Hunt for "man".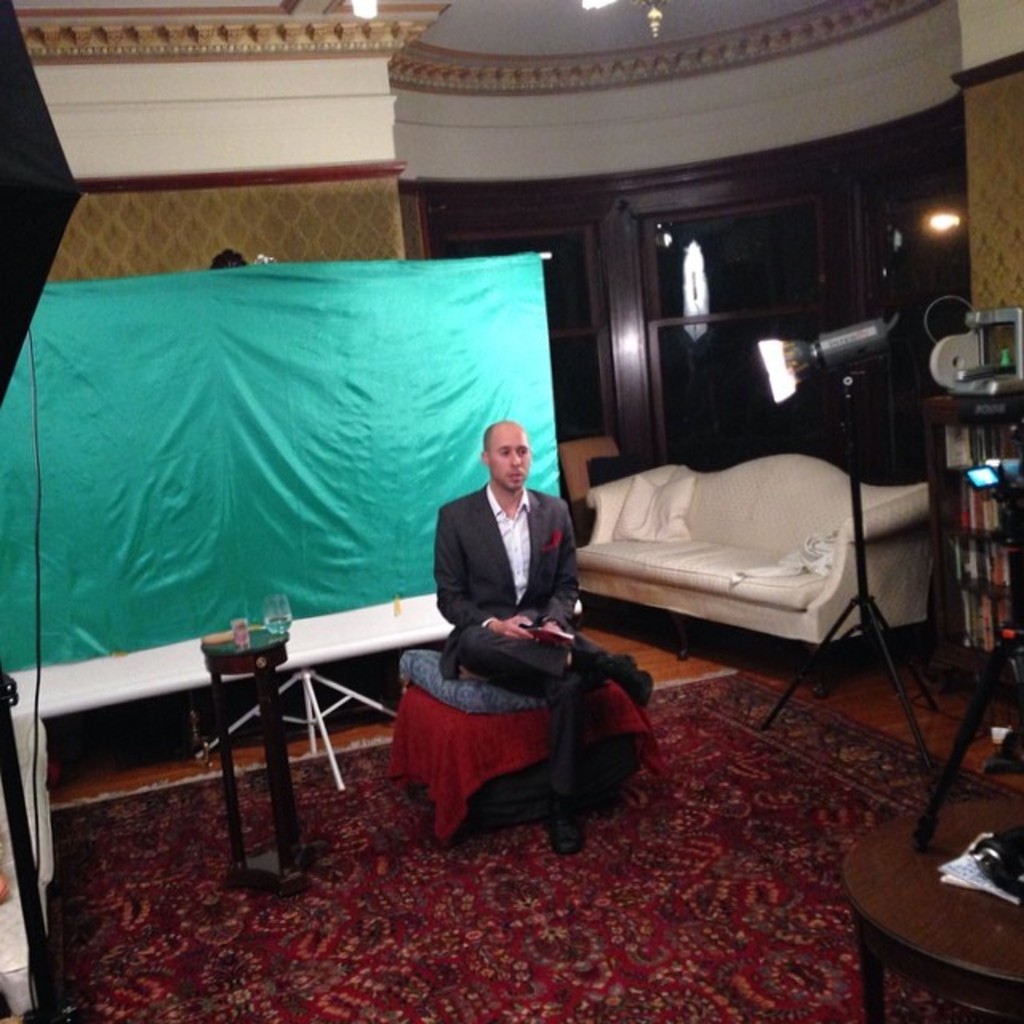
Hunted down at region(416, 422, 618, 758).
